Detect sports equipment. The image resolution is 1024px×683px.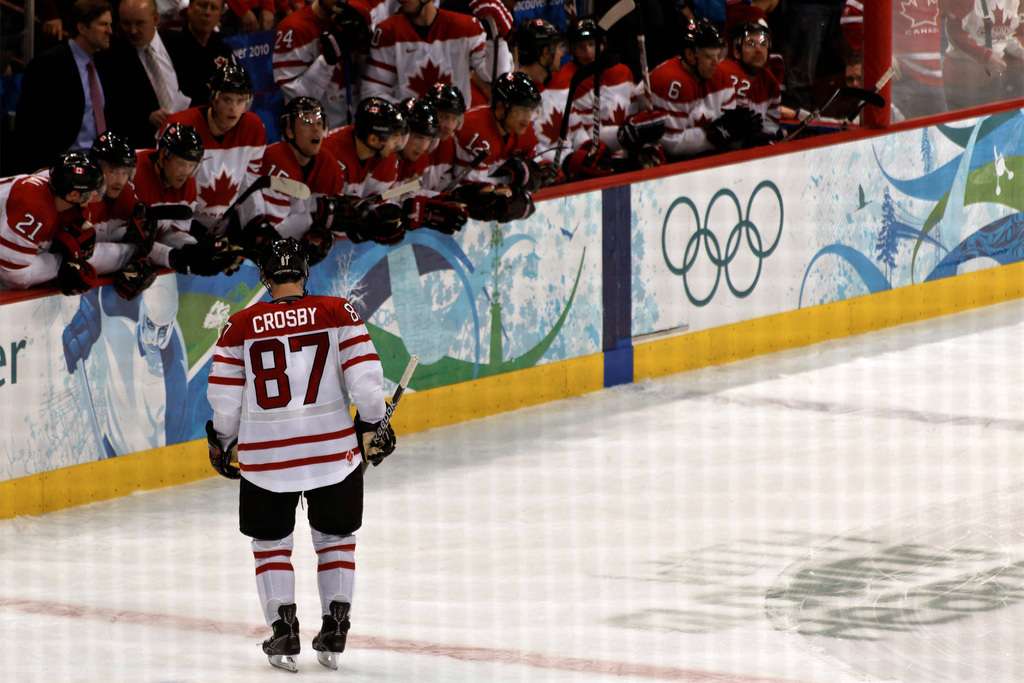
[564,133,618,179].
